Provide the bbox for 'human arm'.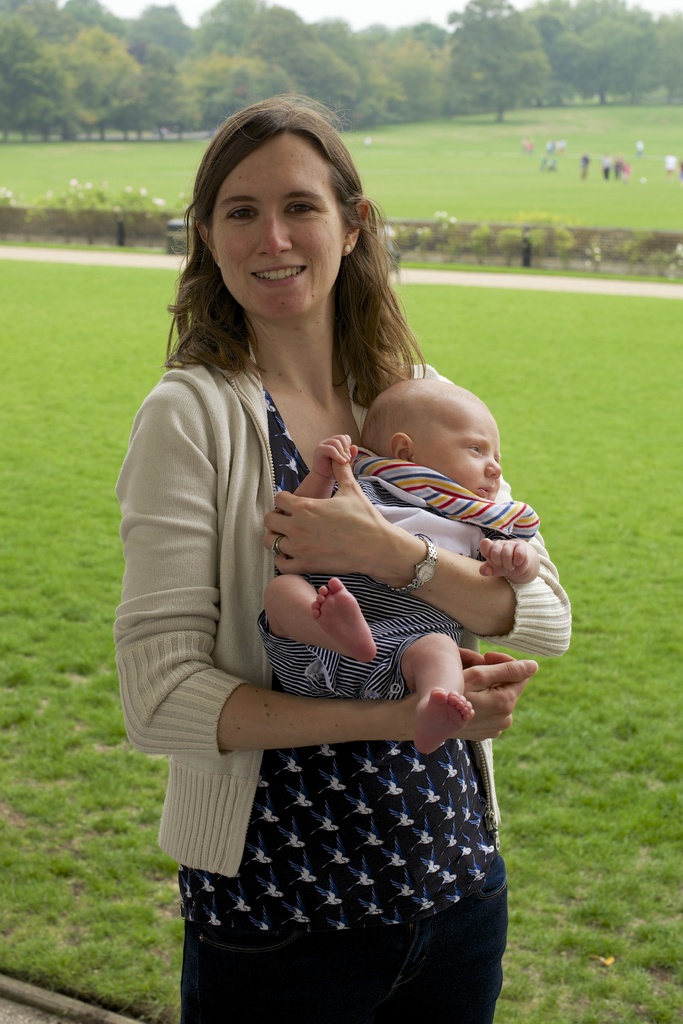
[481,527,546,581].
